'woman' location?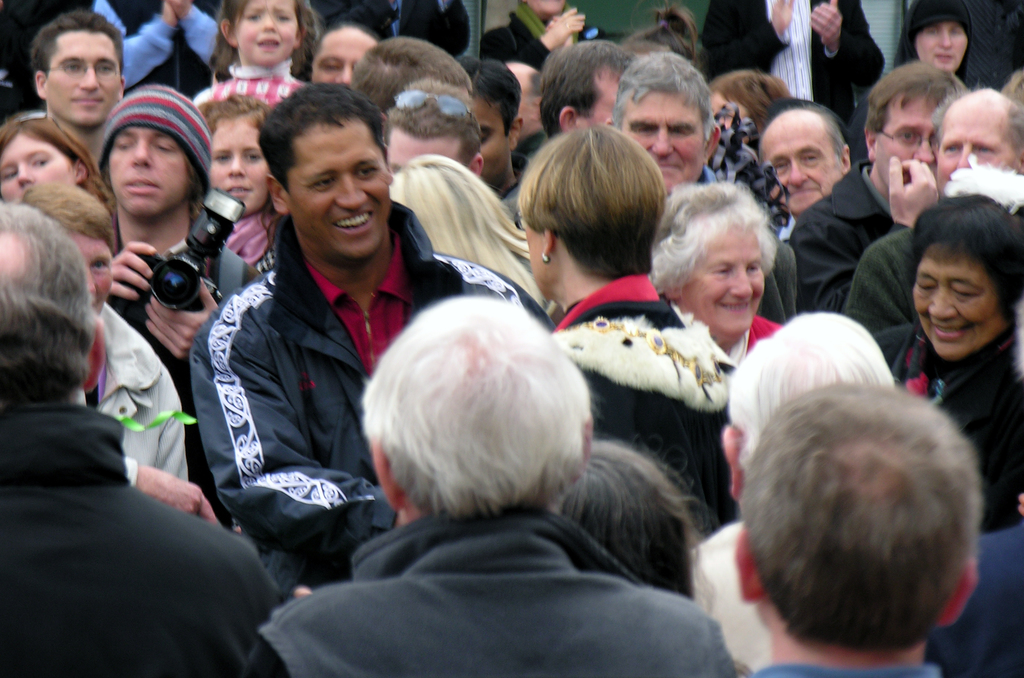
<box>547,436,754,677</box>
